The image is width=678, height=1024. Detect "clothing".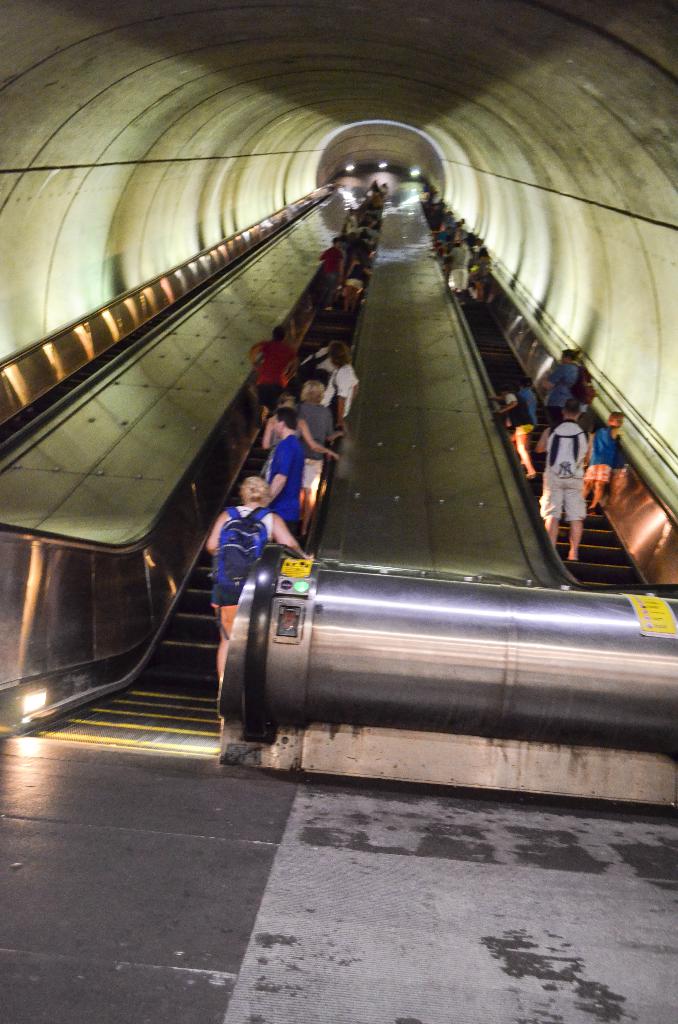
Detection: bbox=(318, 359, 360, 422).
